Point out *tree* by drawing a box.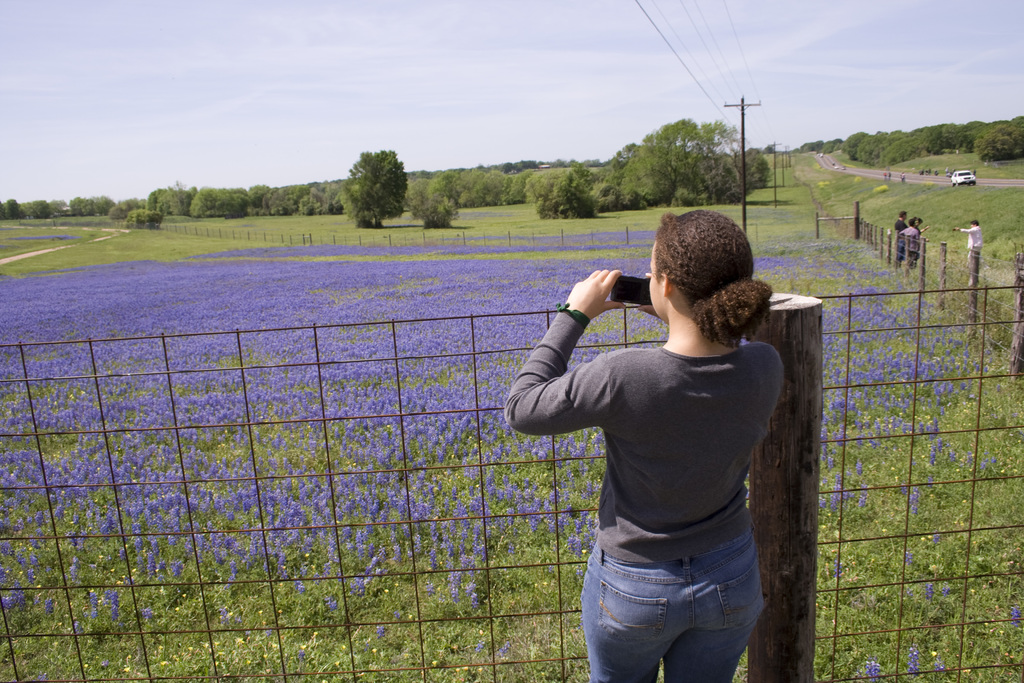
335 142 415 219.
